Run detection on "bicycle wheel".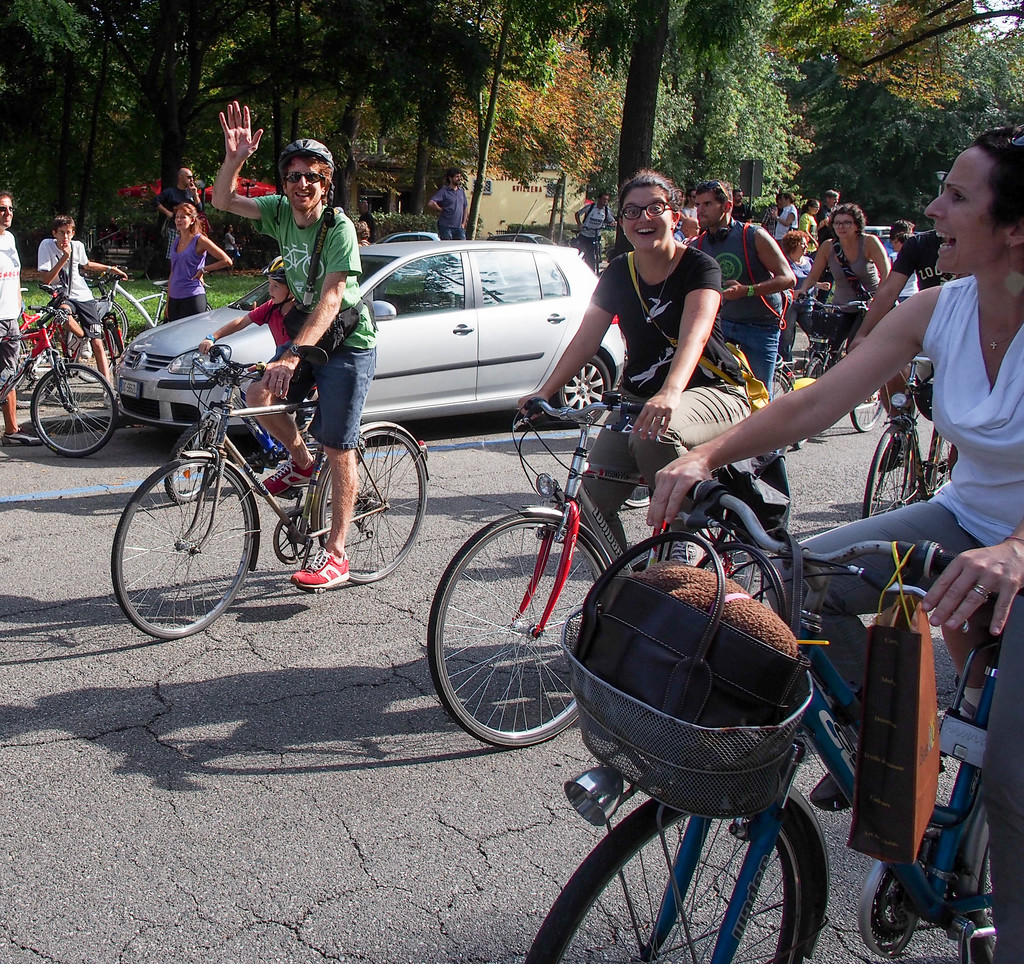
Result: l=928, t=424, r=961, b=503.
